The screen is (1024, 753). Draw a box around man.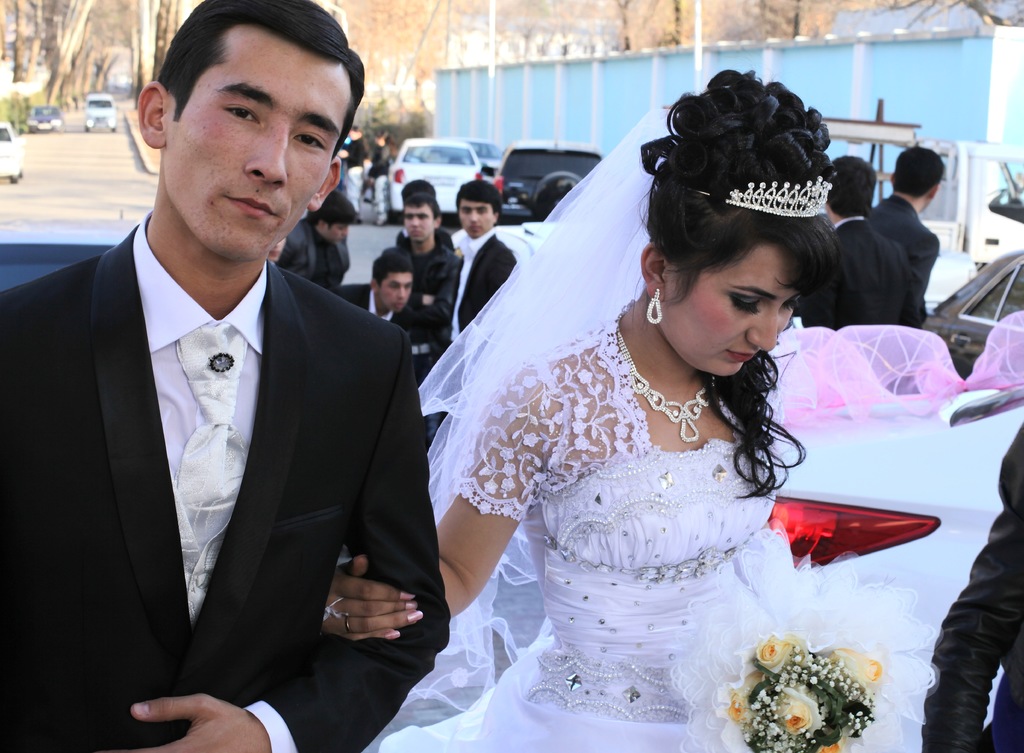
l=811, t=156, r=918, b=324.
